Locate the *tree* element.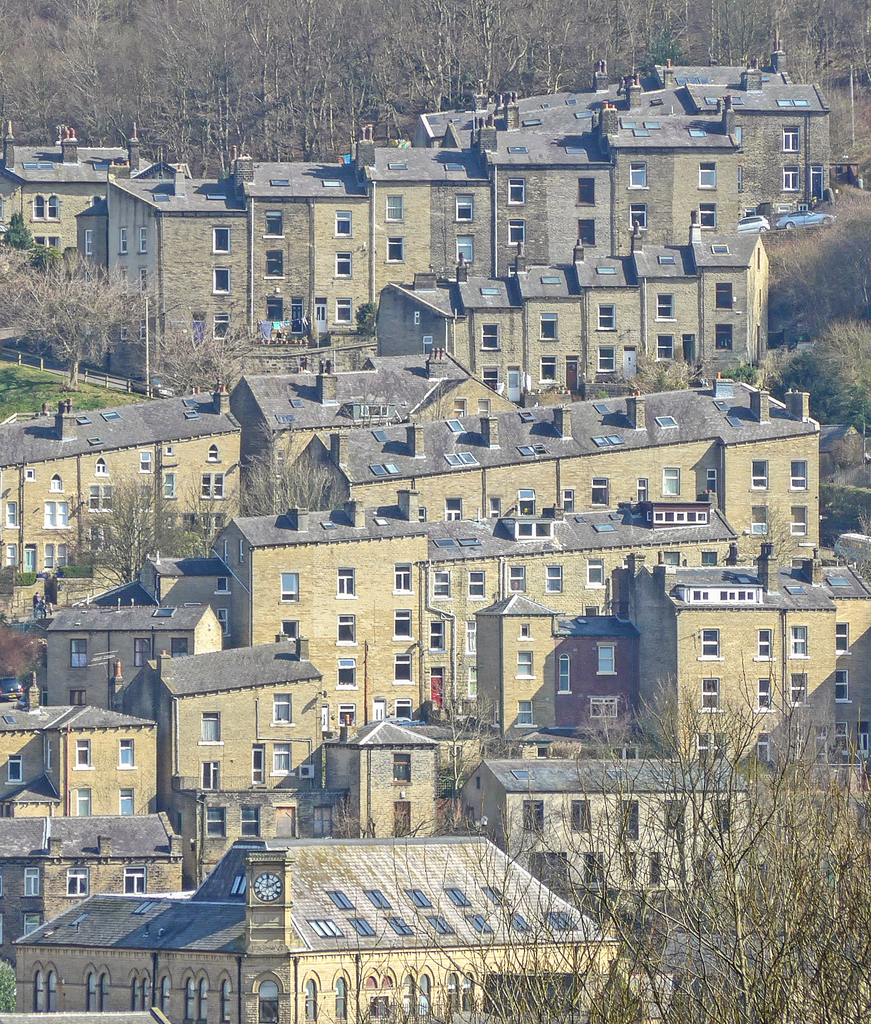
Element bbox: [x1=378, y1=635, x2=870, y2=1023].
